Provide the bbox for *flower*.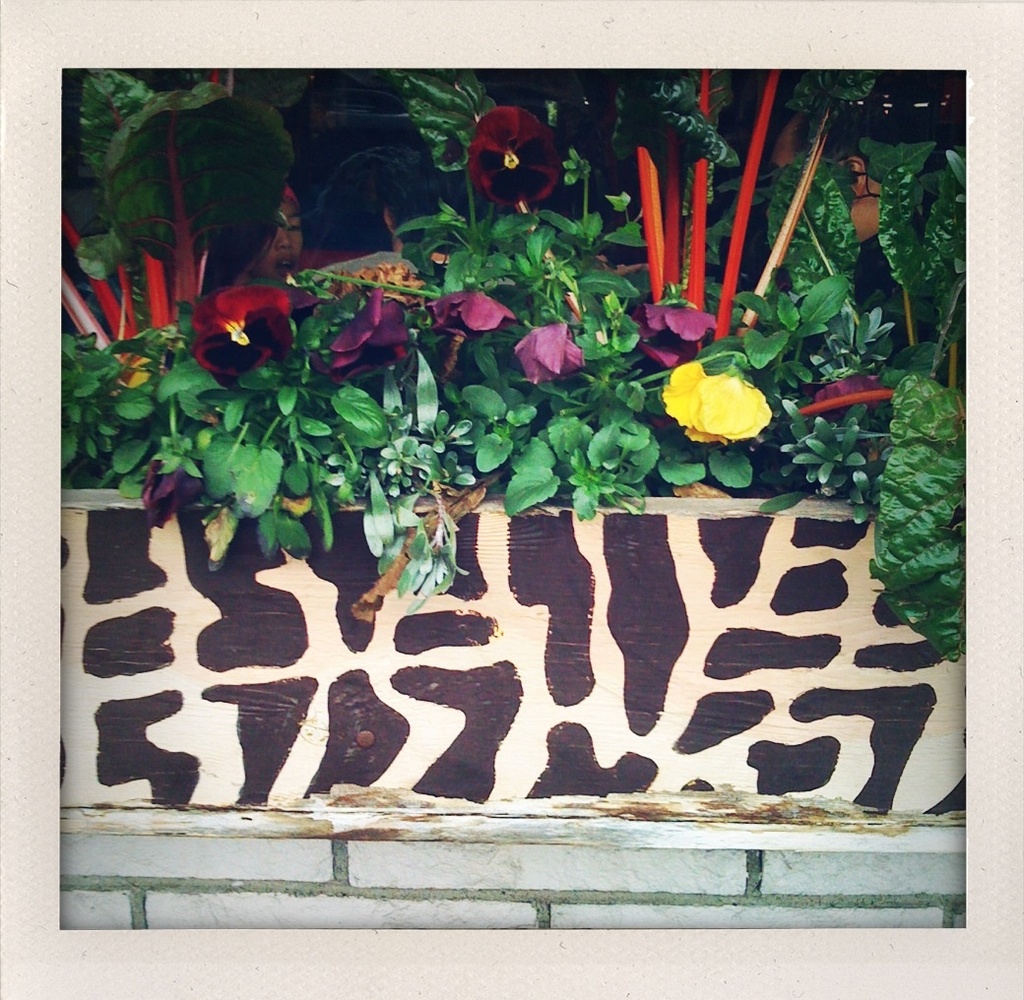
(left=467, top=106, right=561, bottom=209).
